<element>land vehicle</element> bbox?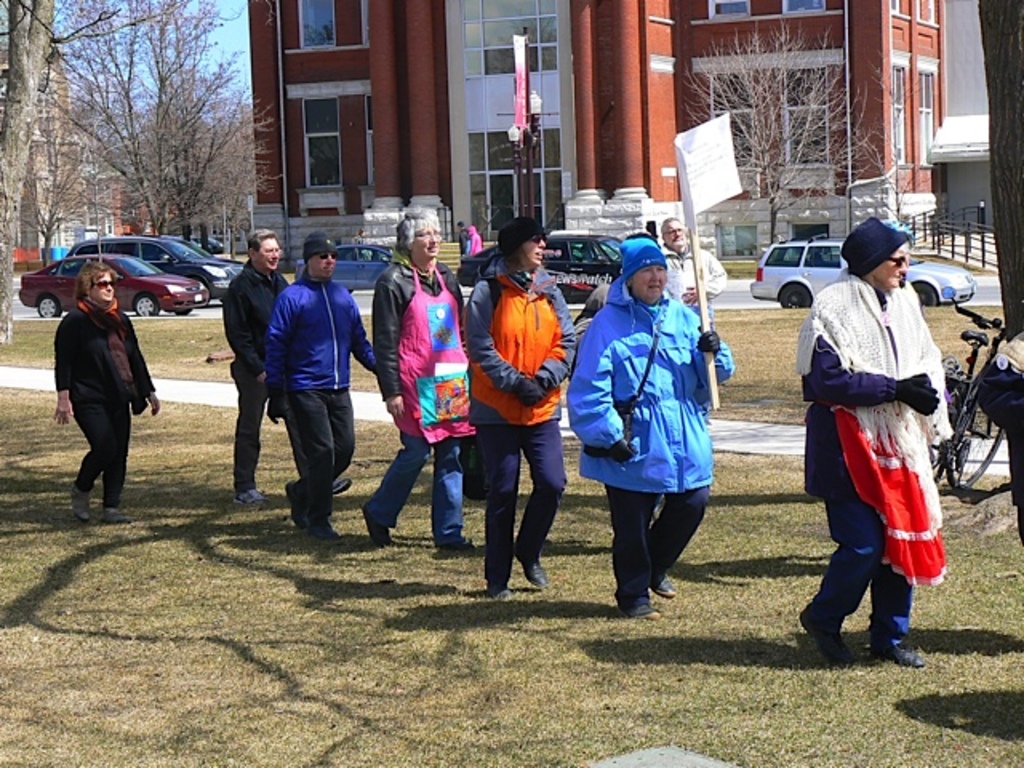
{"x1": 181, "y1": 234, "x2": 226, "y2": 258}
